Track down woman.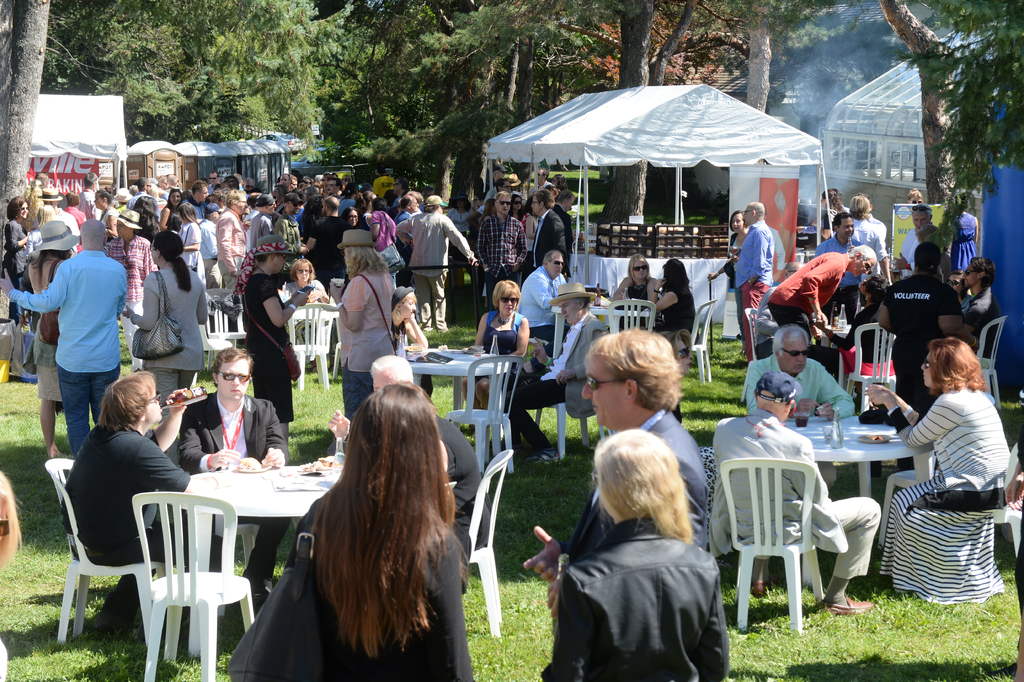
Tracked to region(509, 196, 523, 223).
